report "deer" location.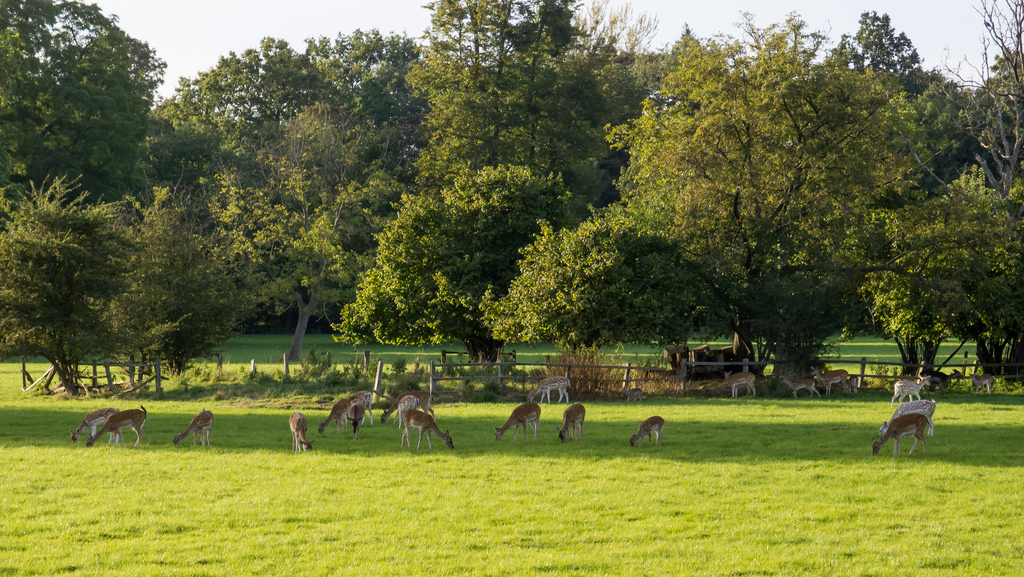
Report: 399 413 451 451.
